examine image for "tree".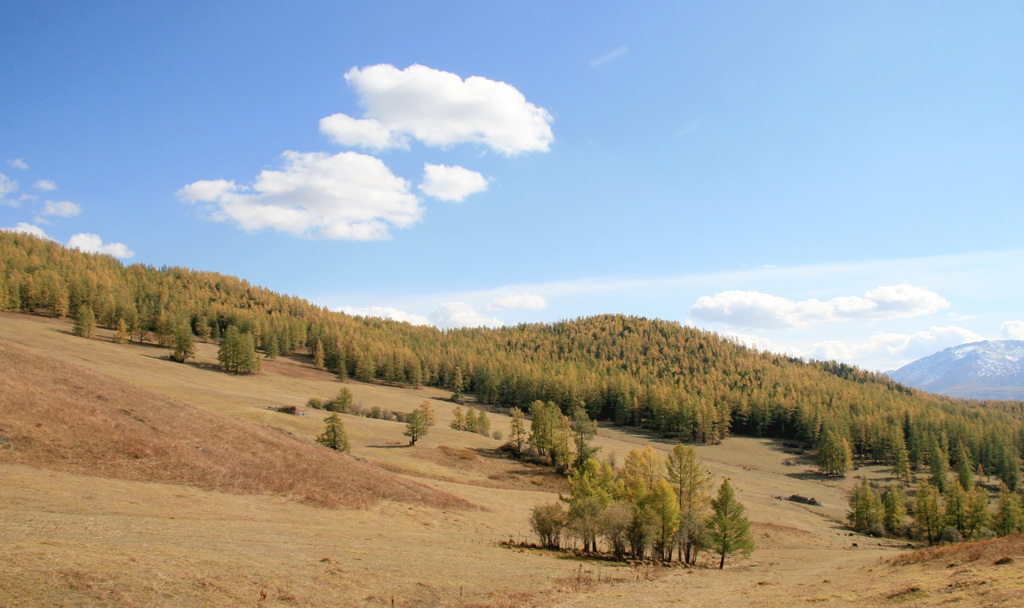
Examination result: detection(406, 409, 429, 442).
